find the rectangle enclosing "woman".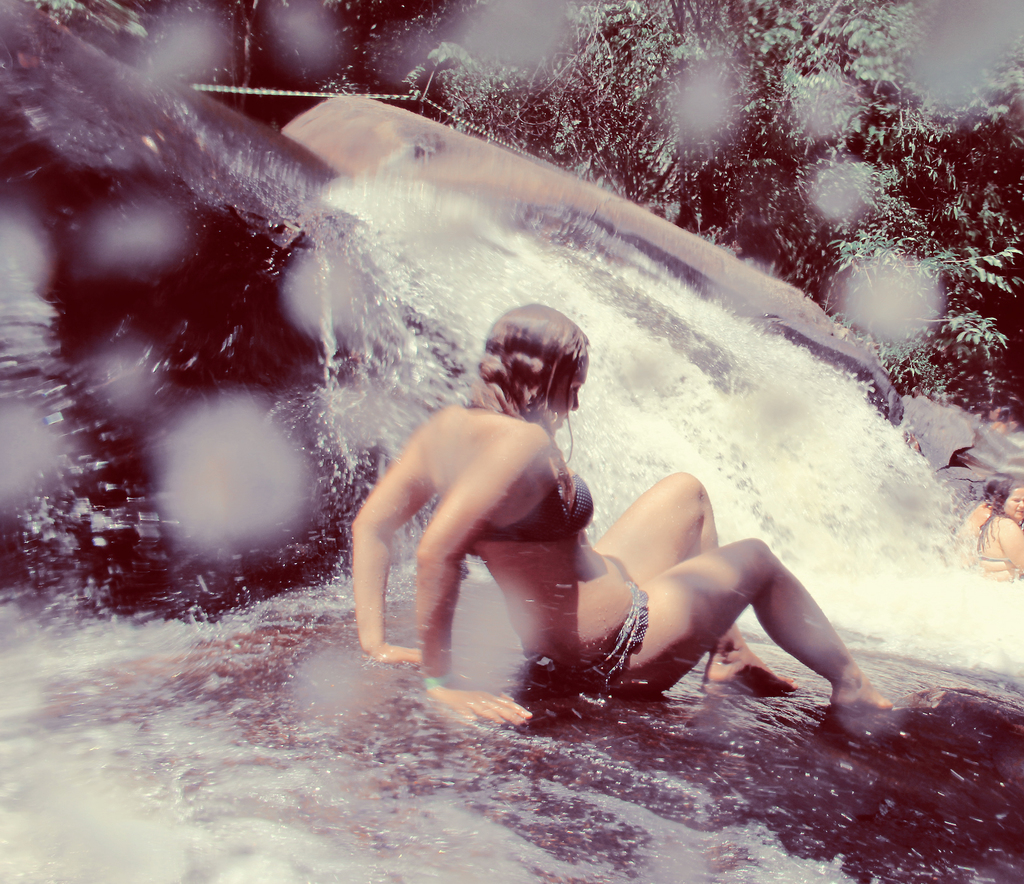
rect(948, 476, 1023, 591).
